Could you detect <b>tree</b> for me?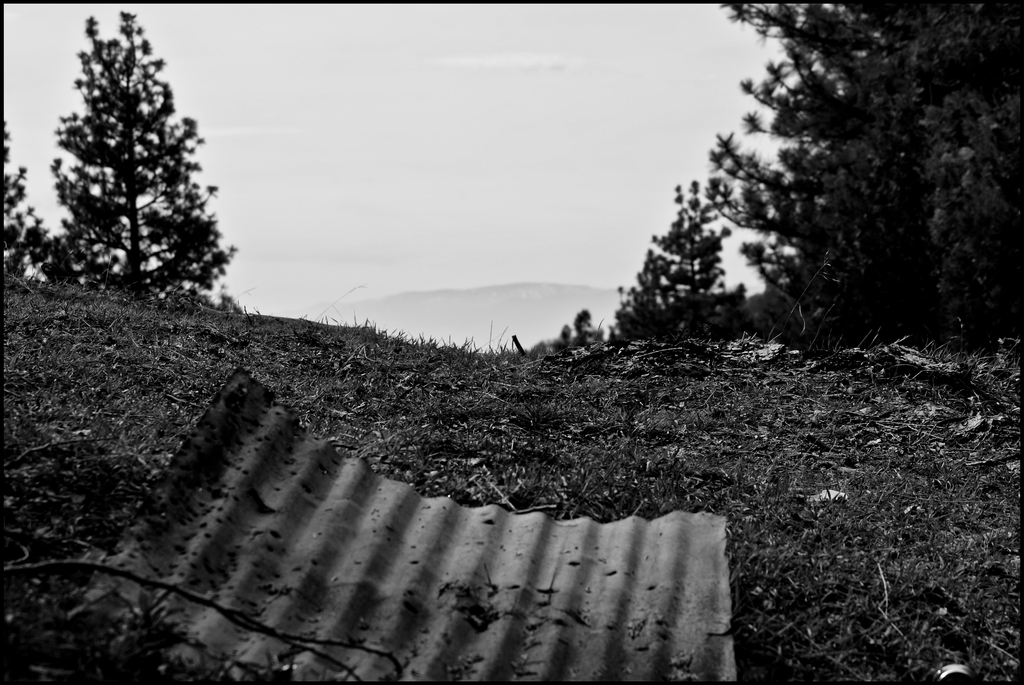
Detection result: x1=40, y1=19, x2=228, y2=321.
